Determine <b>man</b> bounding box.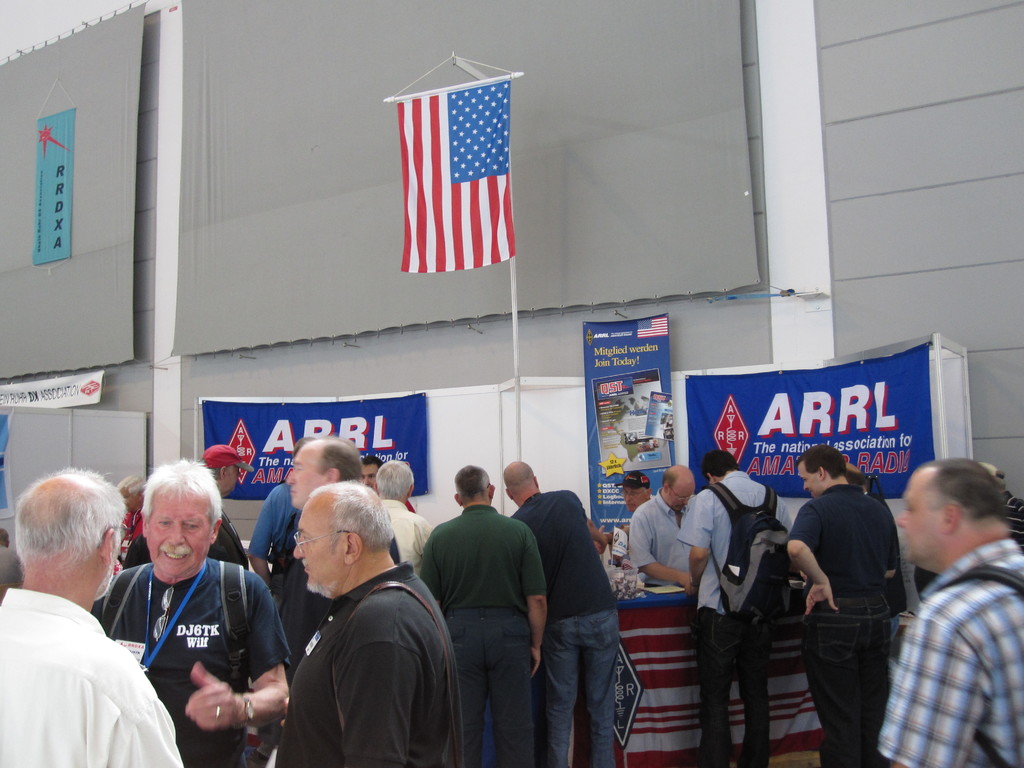
Determined: {"left": 422, "top": 456, "right": 548, "bottom": 764}.
